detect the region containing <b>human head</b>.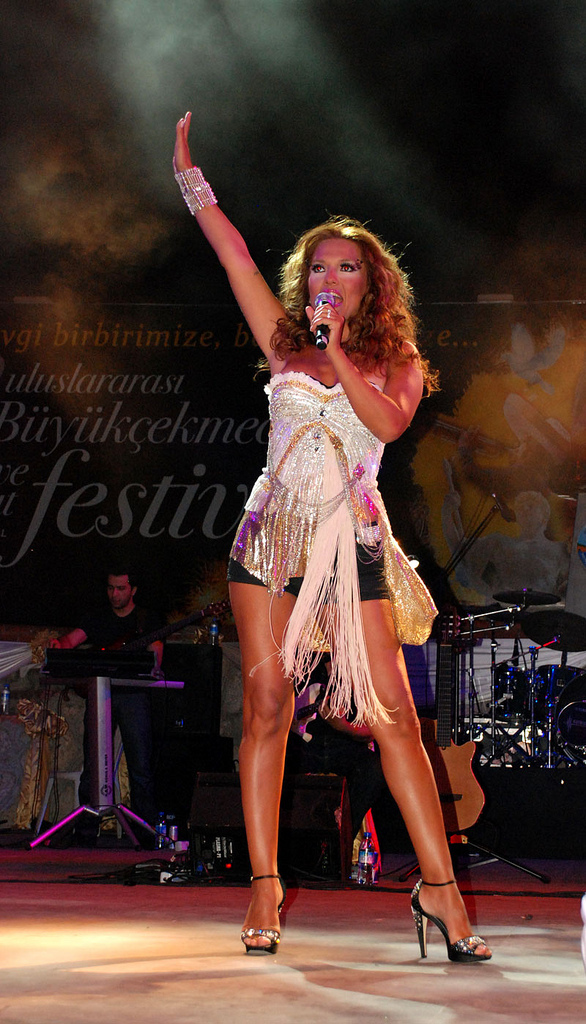
crop(102, 569, 136, 611).
